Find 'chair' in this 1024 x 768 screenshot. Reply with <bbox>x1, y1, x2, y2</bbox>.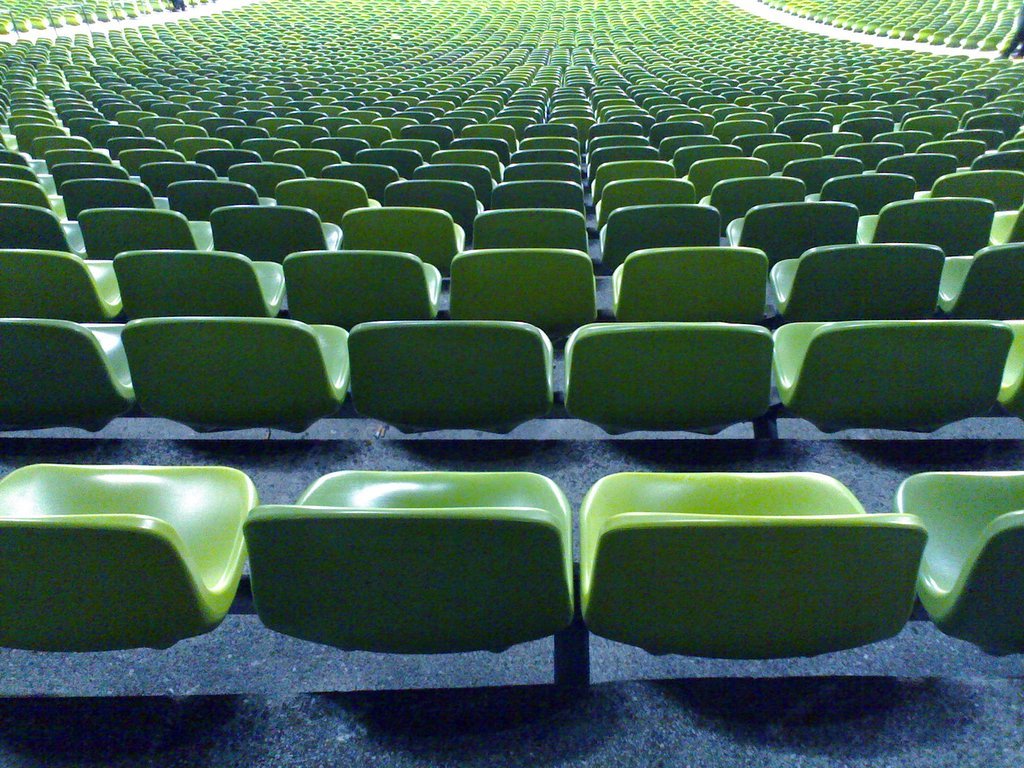
<bbox>382, 136, 437, 146</bbox>.
